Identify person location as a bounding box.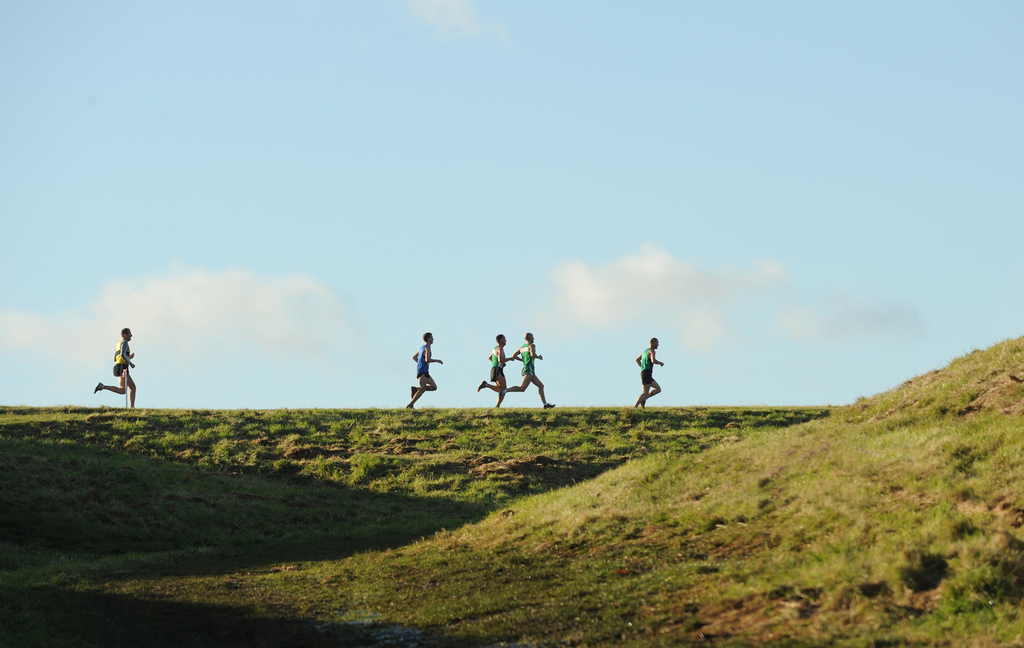
select_region(409, 331, 440, 411).
